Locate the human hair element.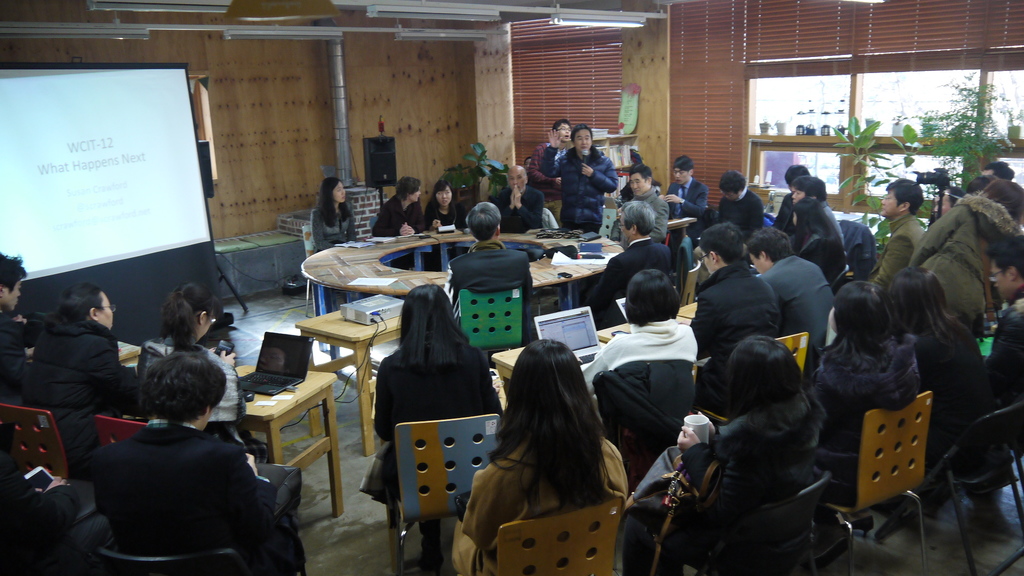
Element bbox: <box>887,176,927,215</box>.
